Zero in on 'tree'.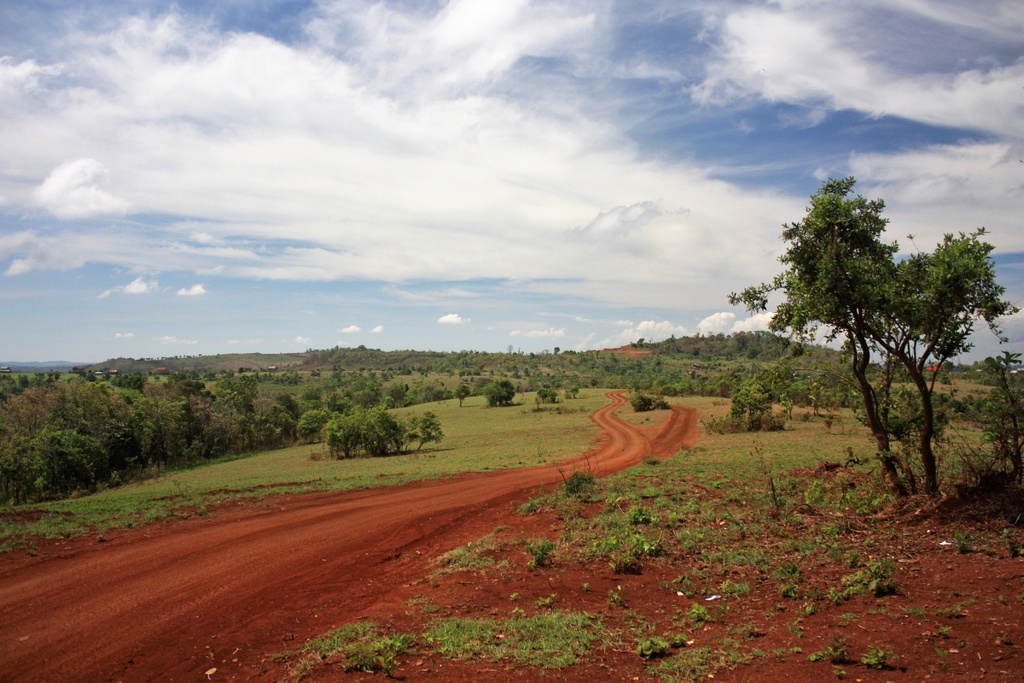
Zeroed in: box(483, 376, 509, 409).
